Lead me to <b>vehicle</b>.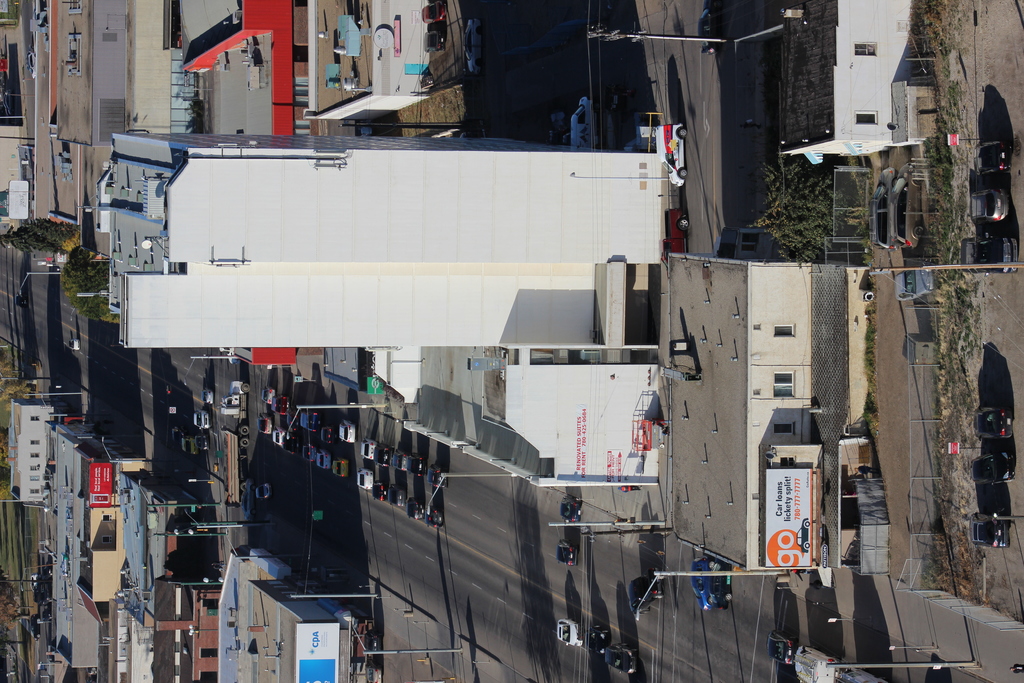
Lead to BBox(33, 564, 54, 604).
